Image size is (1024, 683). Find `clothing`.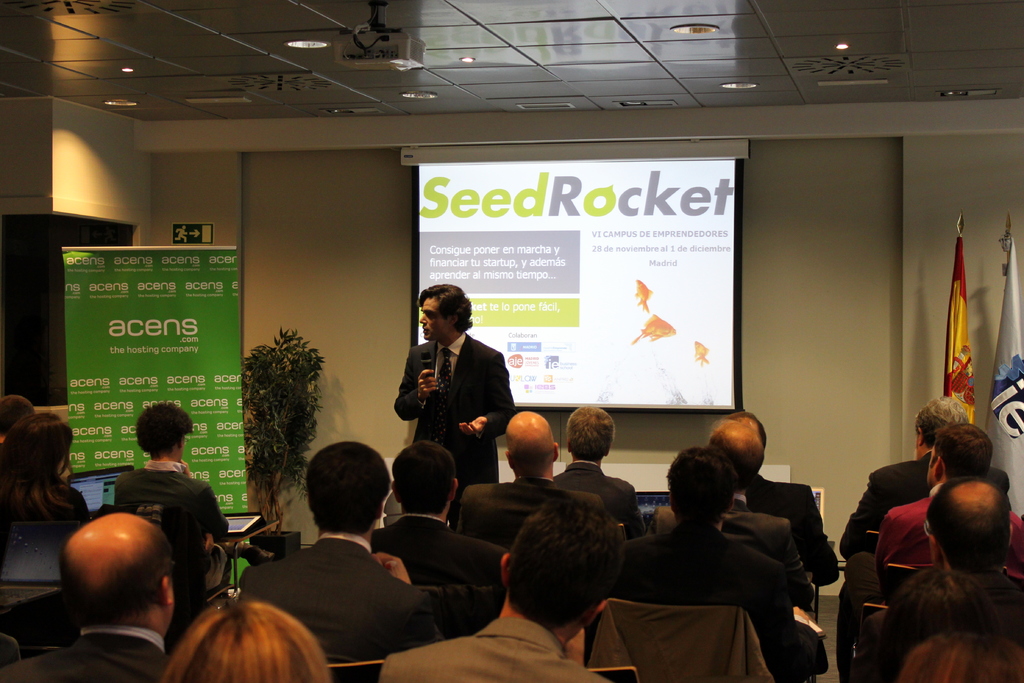
bbox=(379, 616, 626, 682).
